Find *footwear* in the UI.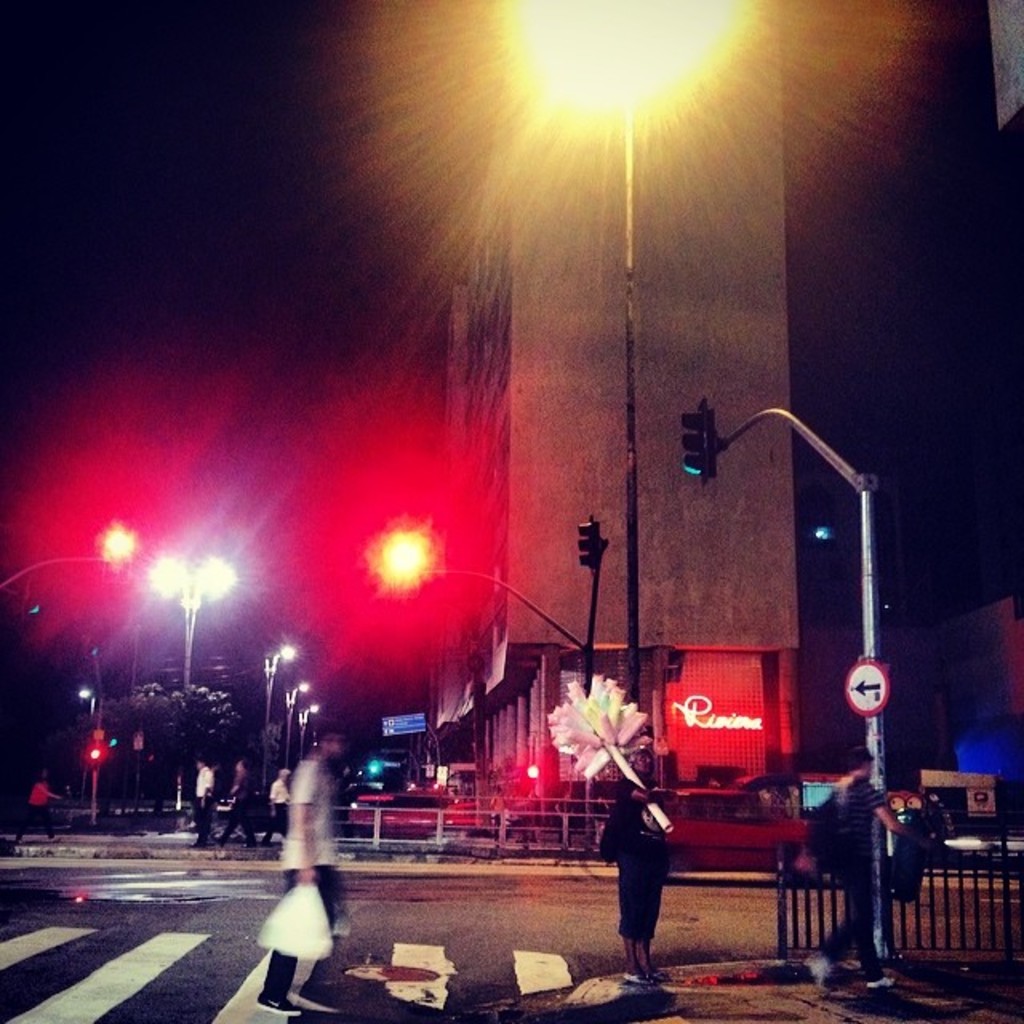
UI element at locate(800, 950, 837, 1000).
